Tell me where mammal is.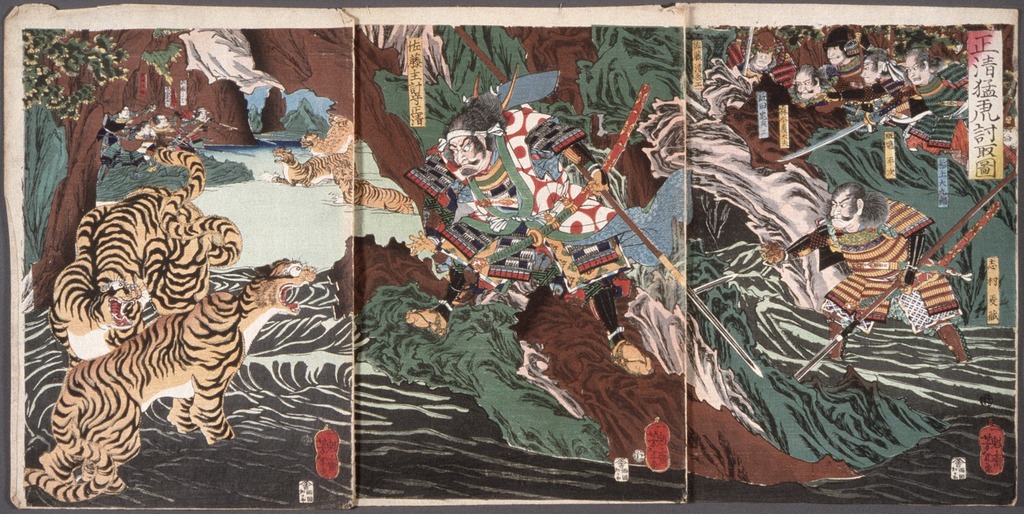
mammal is at bbox(143, 141, 244, 316).
